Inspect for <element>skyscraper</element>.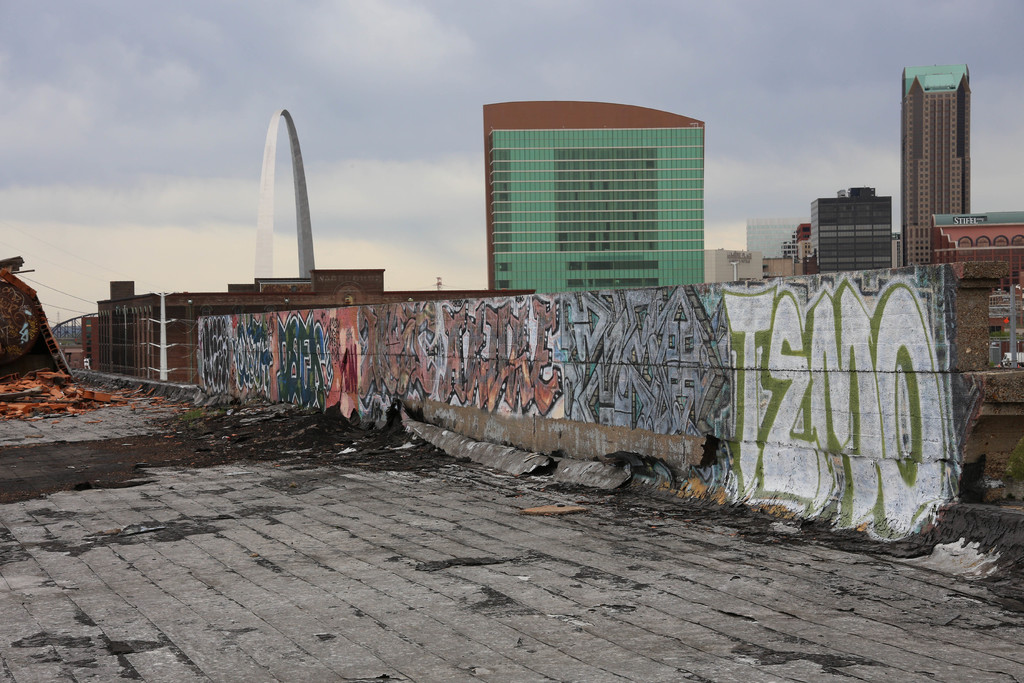
Inspection: left=747, top=217, right=810, bottom=274.
